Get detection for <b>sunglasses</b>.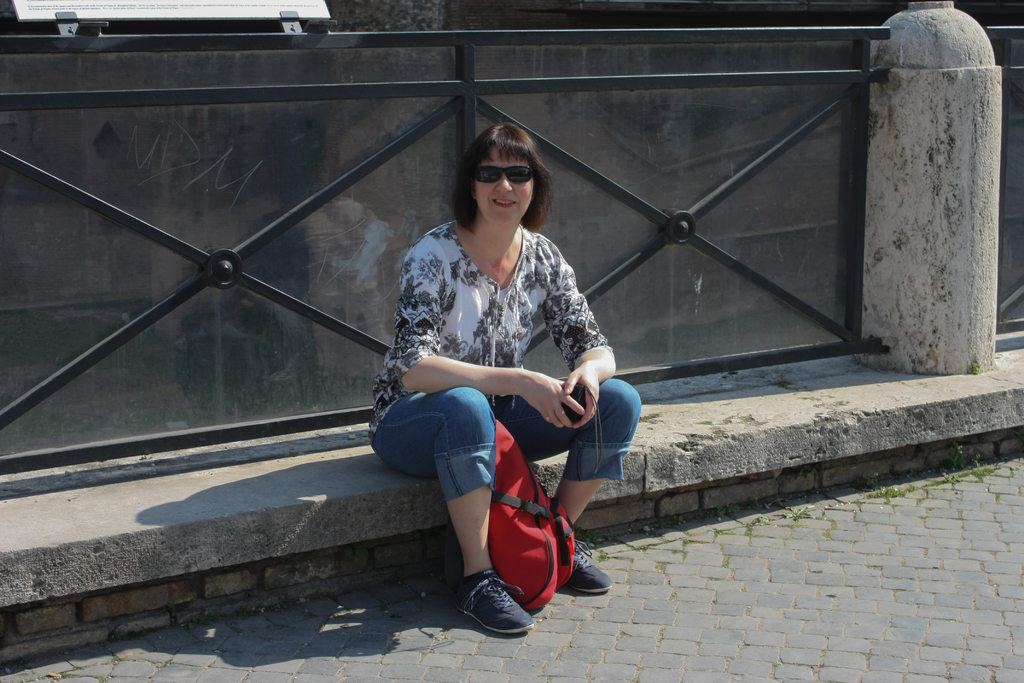
Detection: pyautogui.locateOnScreen(467, 161, 540, 189).
